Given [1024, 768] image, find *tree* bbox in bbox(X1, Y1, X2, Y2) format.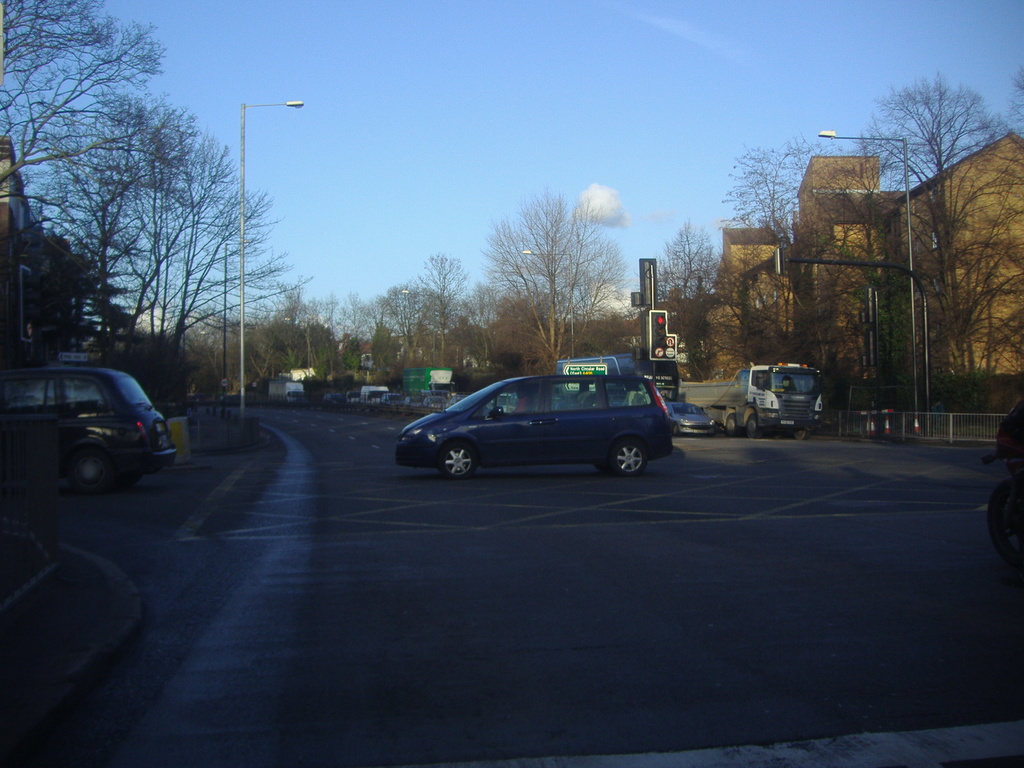
bbox(116, 114, 250, 367).
